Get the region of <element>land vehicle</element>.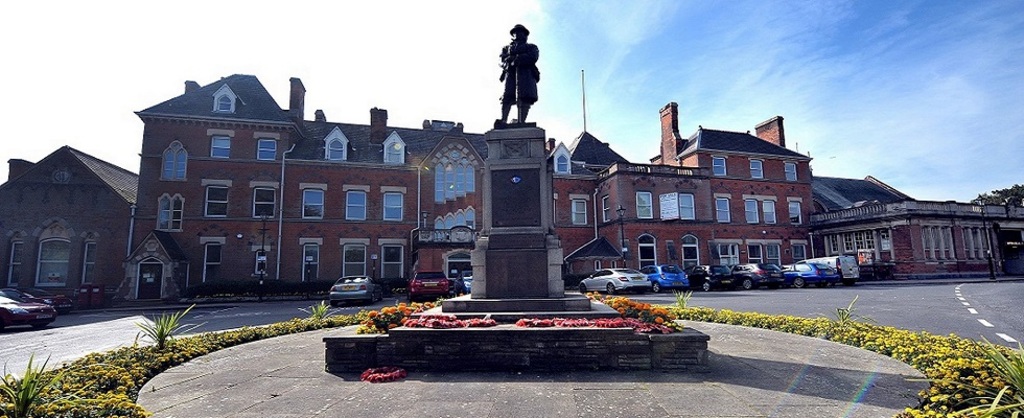
bbox=(449, 268, 473, 298).
